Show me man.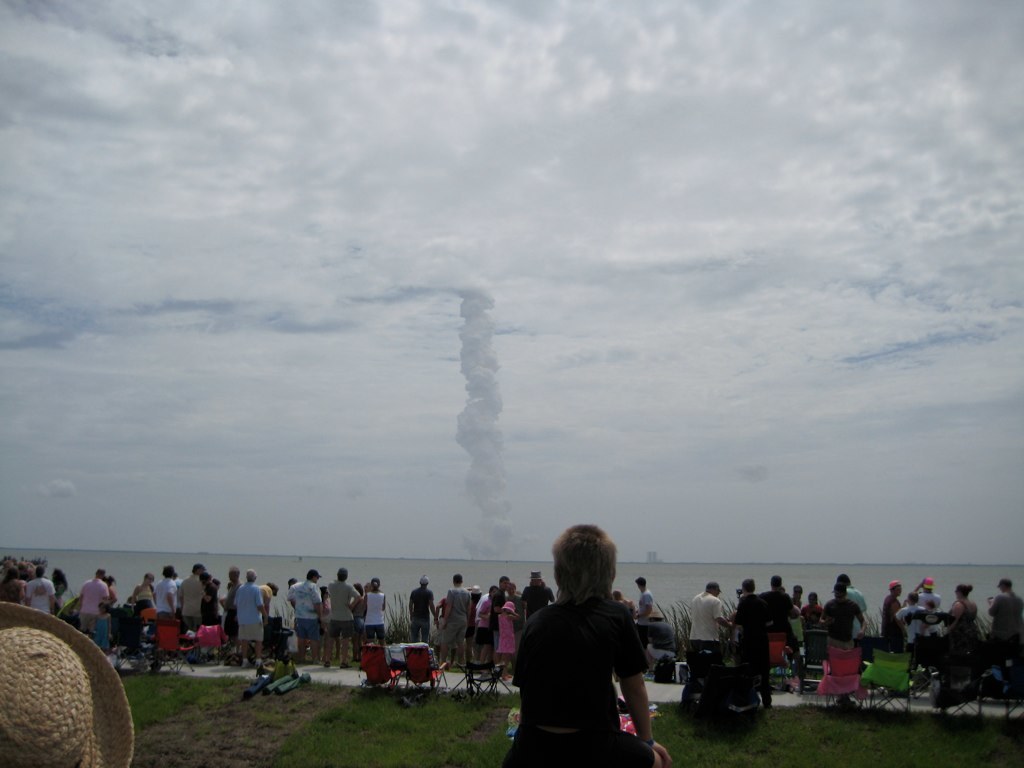
man is here: 909/577/940/630.
